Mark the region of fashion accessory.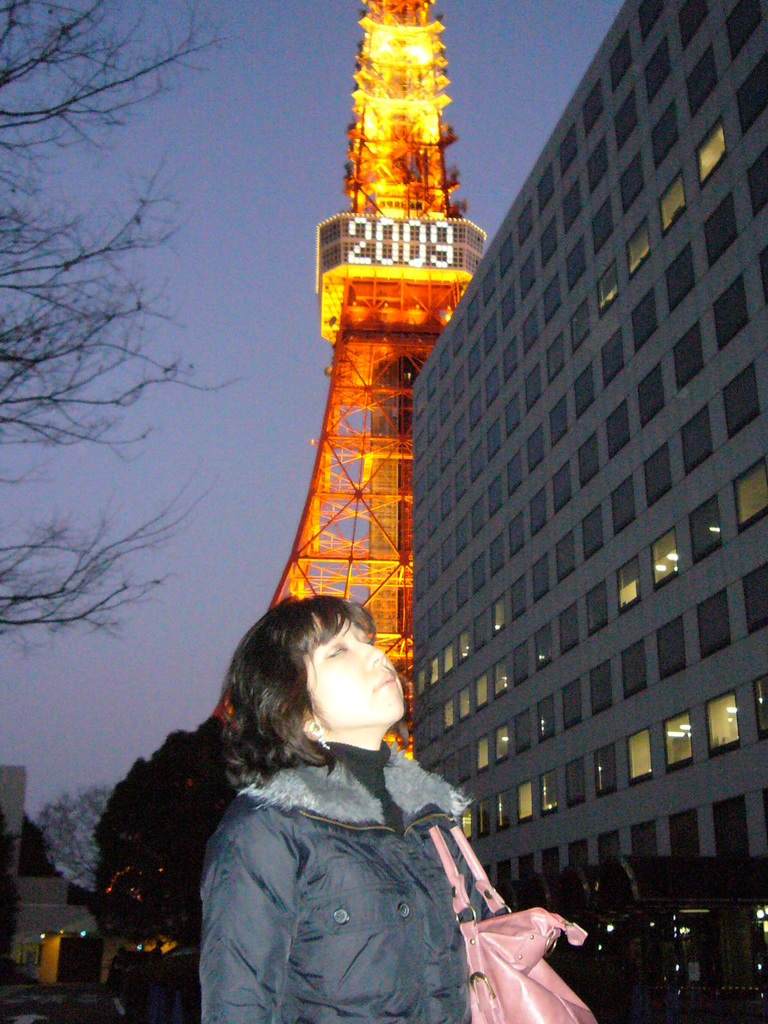
Region: 308 722 328 748.
